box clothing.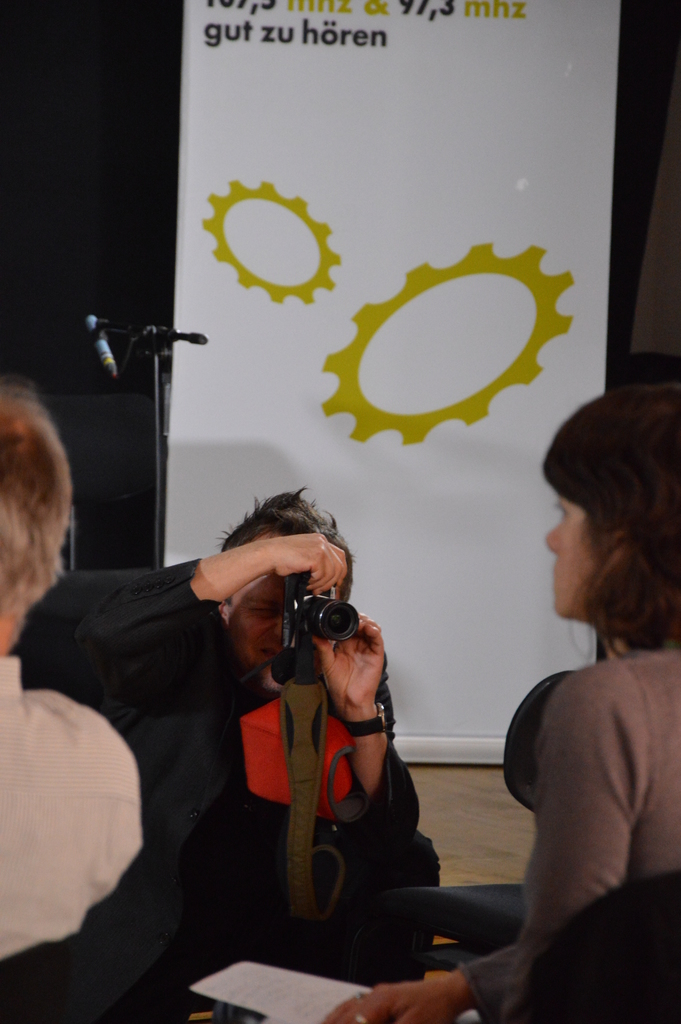
<box>454,657,680,967</box>.
